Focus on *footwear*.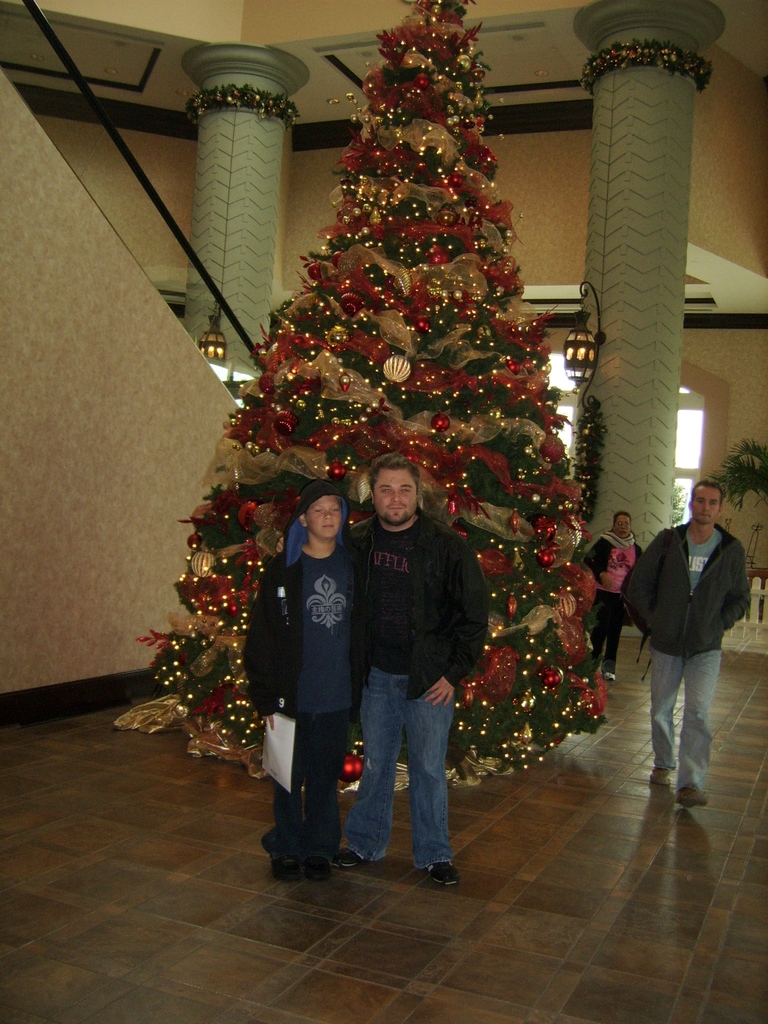
Focused at x1=601, y1=664, x2=618, y2=680.
